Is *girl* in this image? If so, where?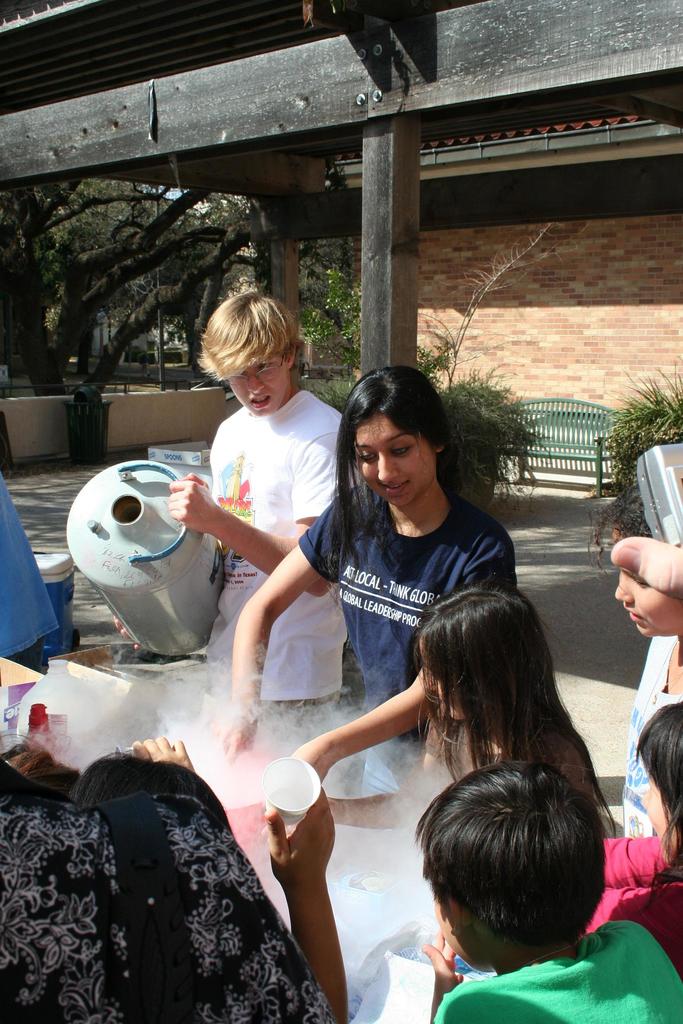
Yes, at (x1=586, y1=701, x2=682, y2=970).
